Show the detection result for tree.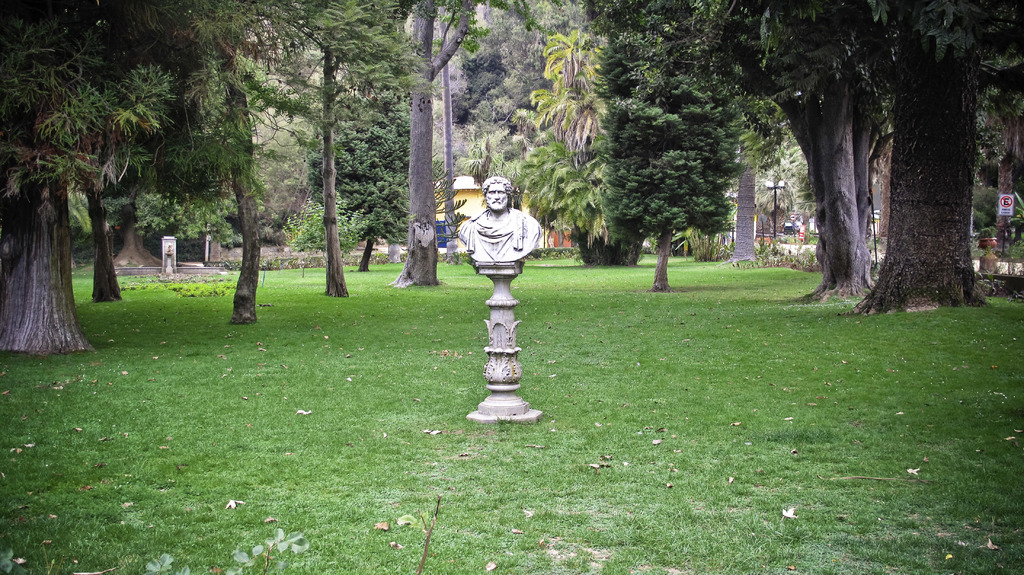
[0, 0, 194, 355].
